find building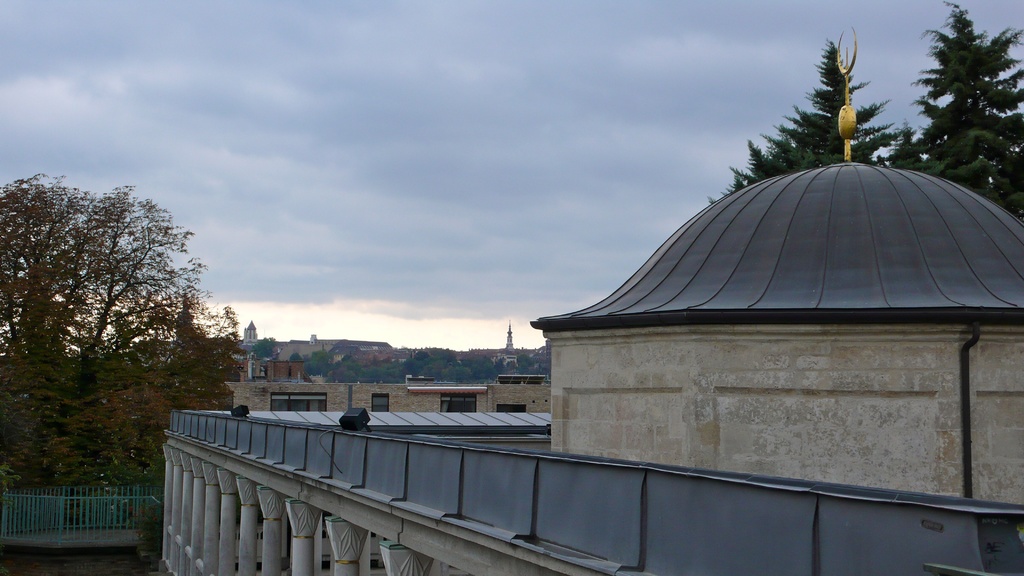
[x1=222, y1=368, x2=553, y2=412]
